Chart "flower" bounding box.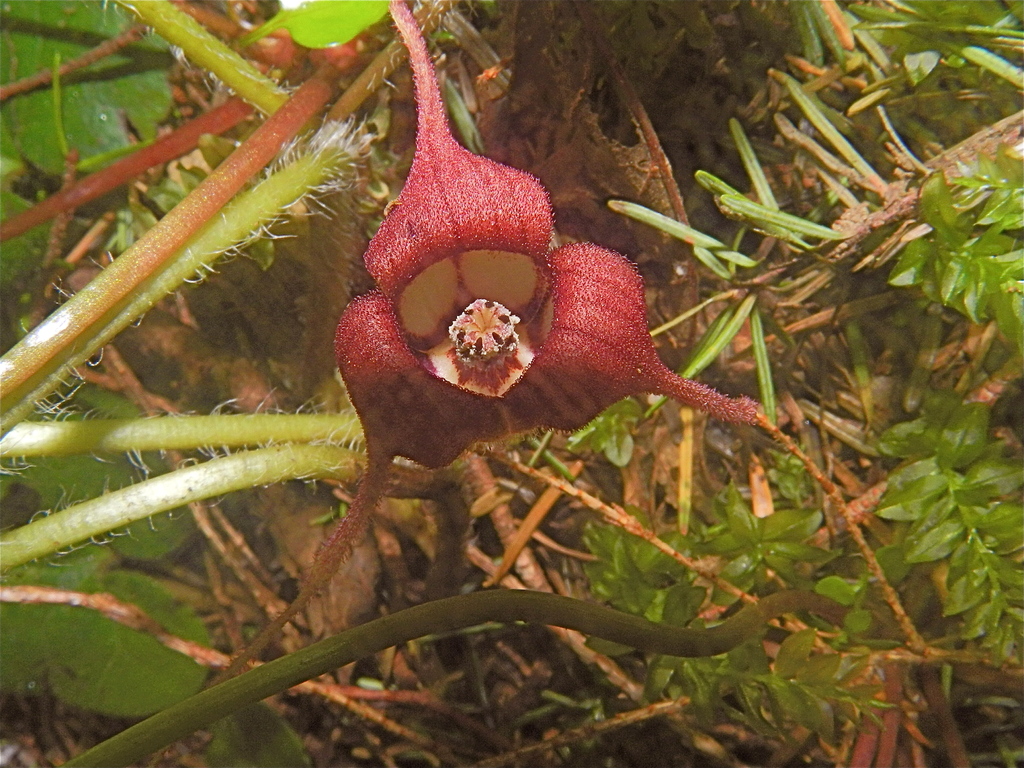
Charted: pyautogui.locateOnScreen(326, 131, 711, 516).
